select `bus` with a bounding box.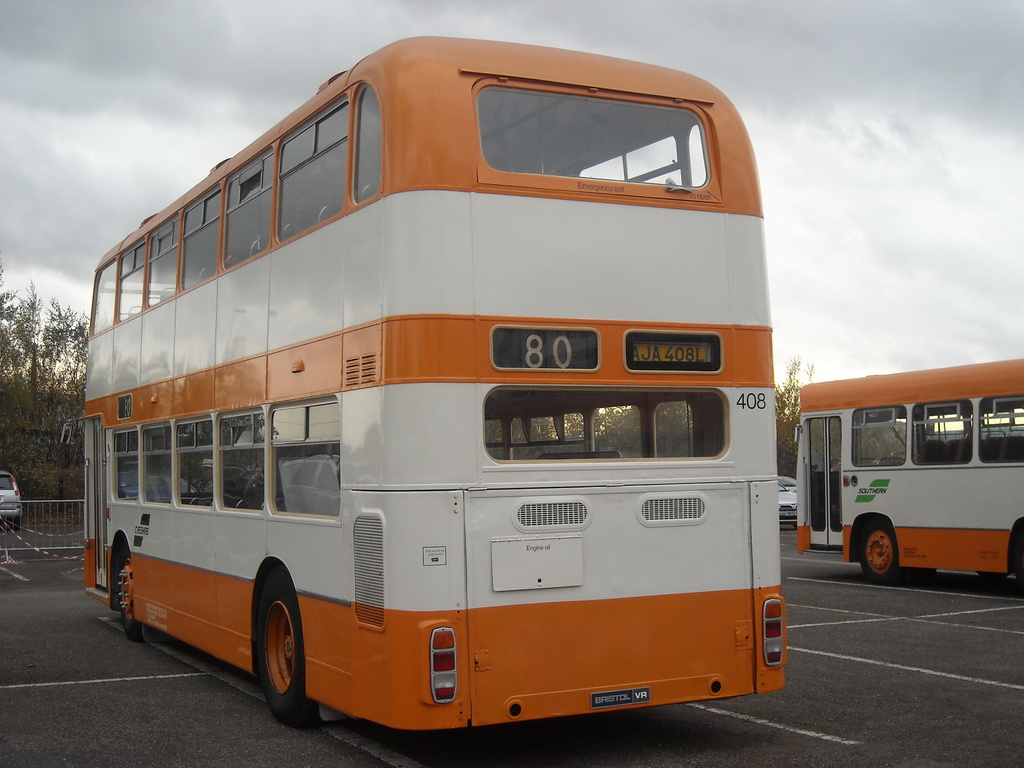
(794, 358, 1023, 590).
